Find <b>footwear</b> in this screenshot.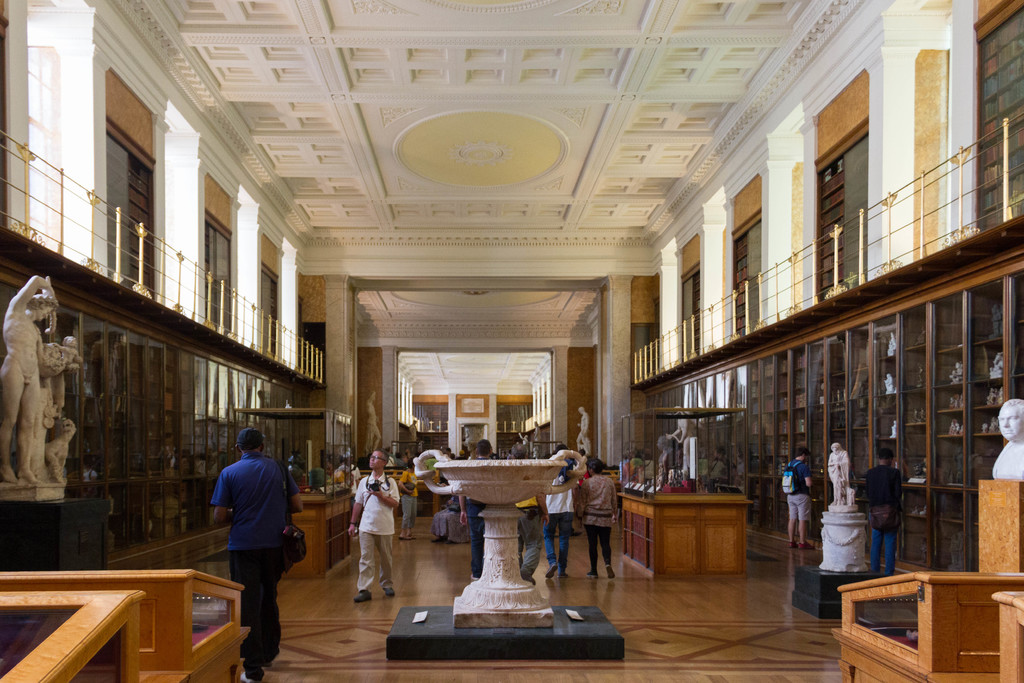
The bounding box for <b>footwear</b> is [left=801, top=542, right=810, bottom=549].
